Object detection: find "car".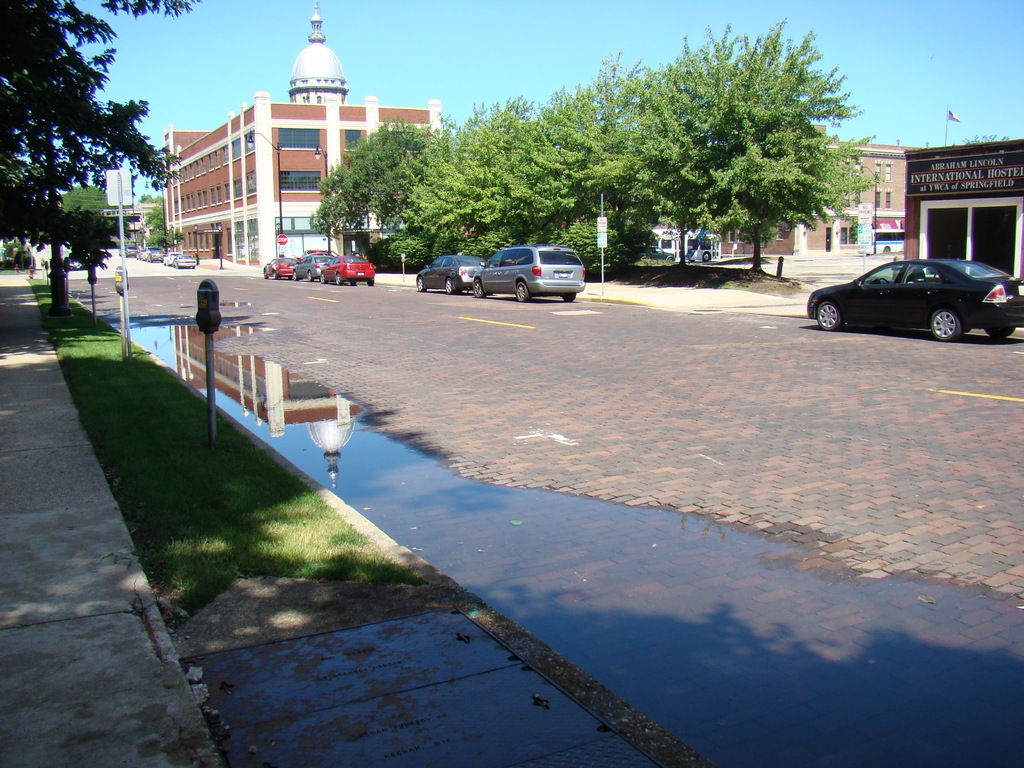
box(475, 243, 589, 300).
